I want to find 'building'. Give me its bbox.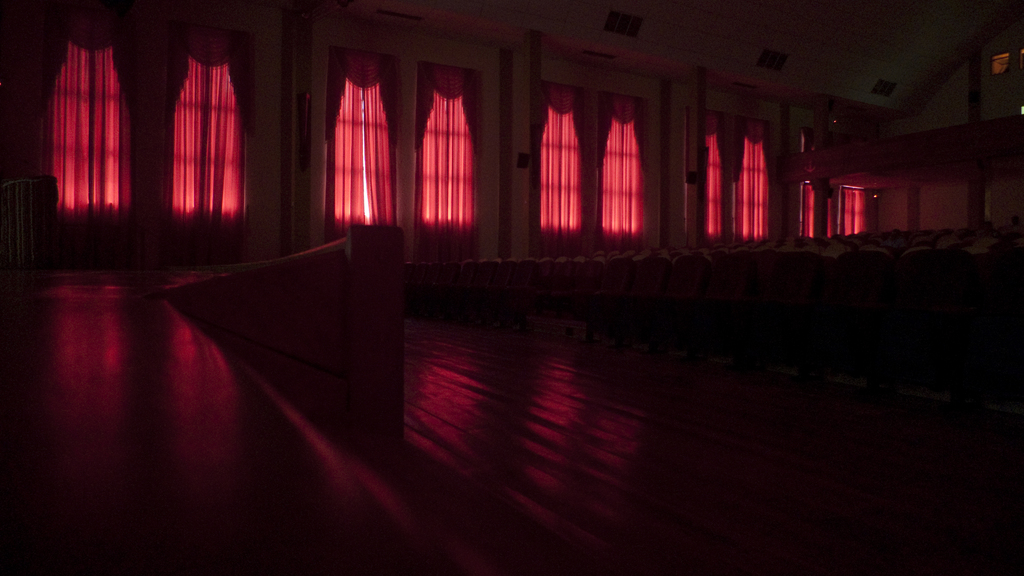
0 0 1023 575.
